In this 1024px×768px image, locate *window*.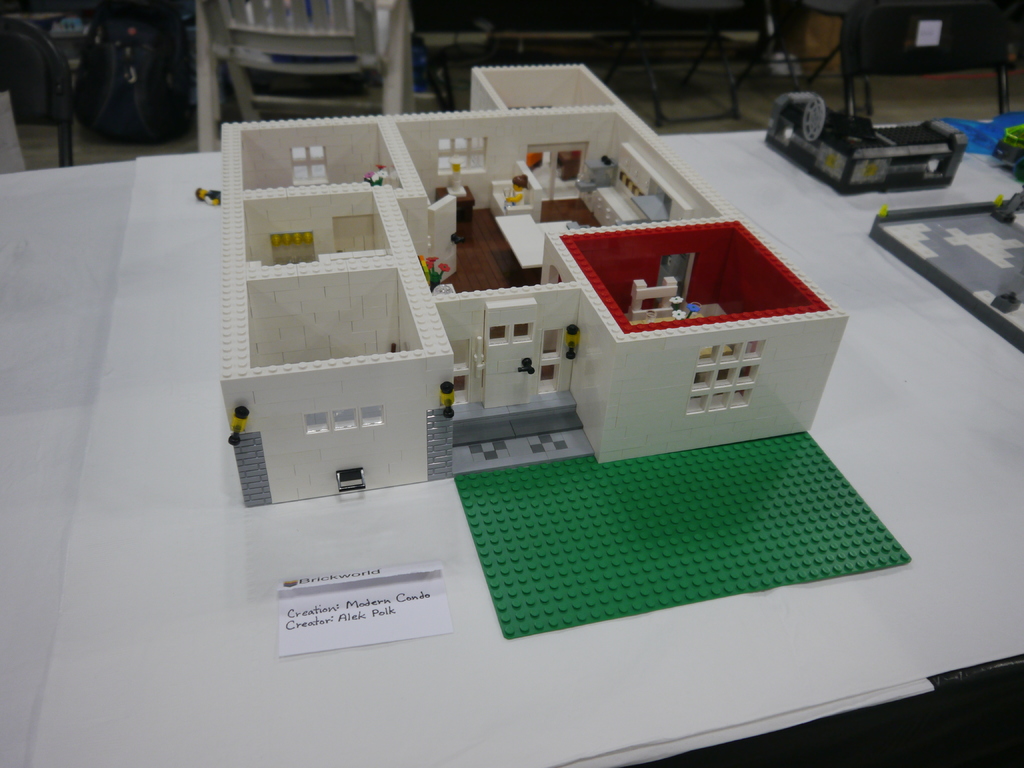
Bounding box: bbox(449, 338, 469, 371).
